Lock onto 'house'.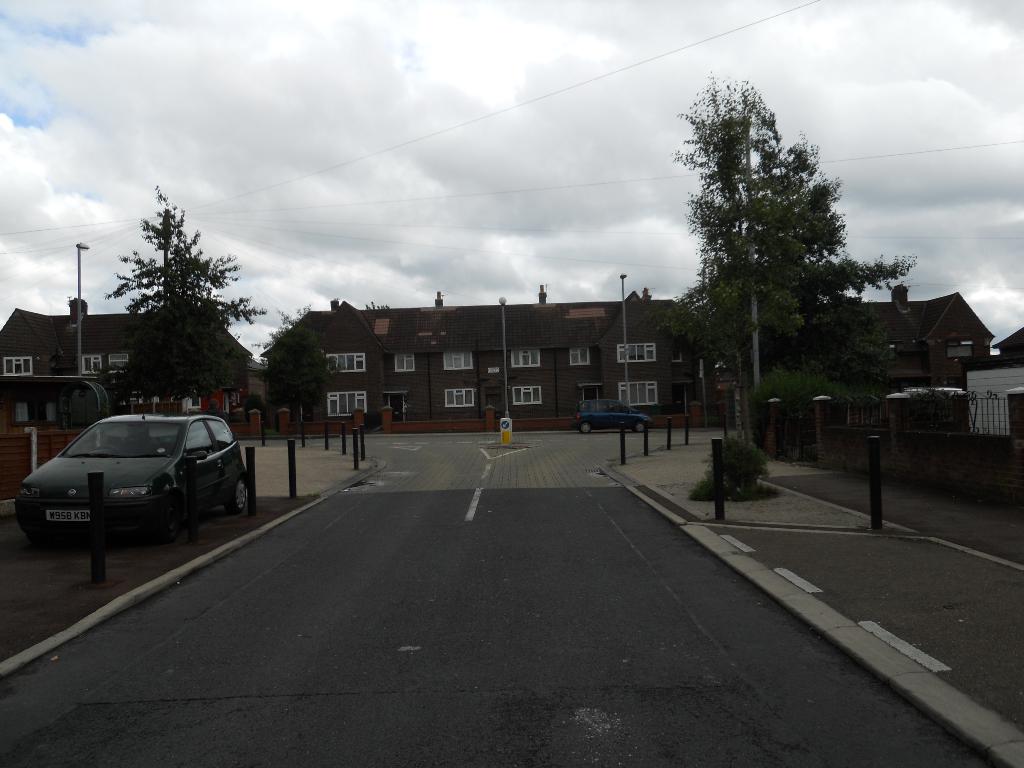
Locked: box=[422, 310, 556, 429].
